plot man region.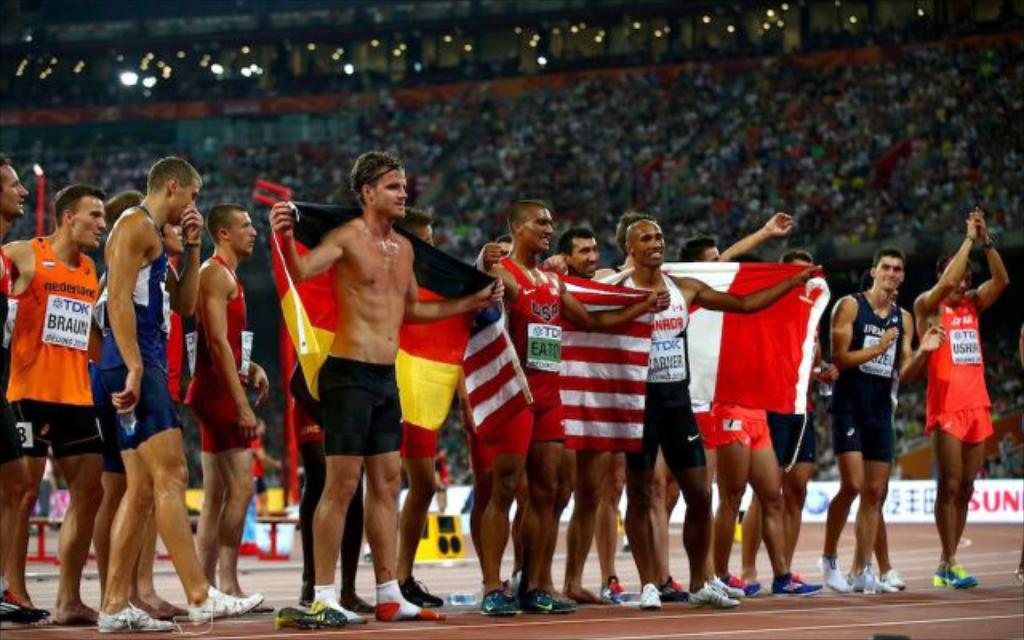
Plotted at 141, 208, 198, 619.
